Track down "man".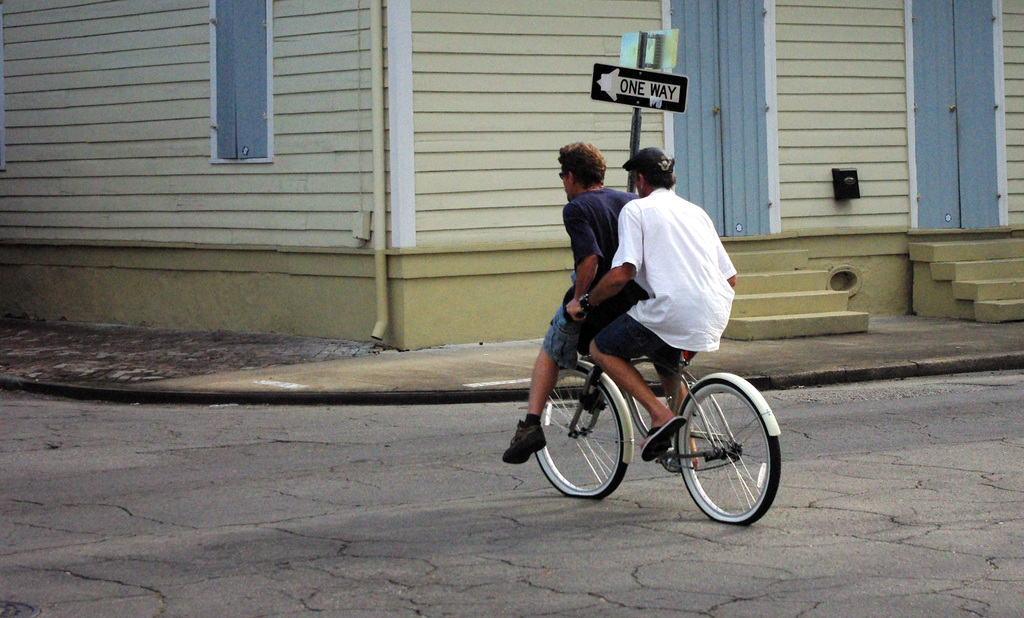
Tracked to {"x1": 592, "y1": 156, "x2": 742, "y2": 380}.
